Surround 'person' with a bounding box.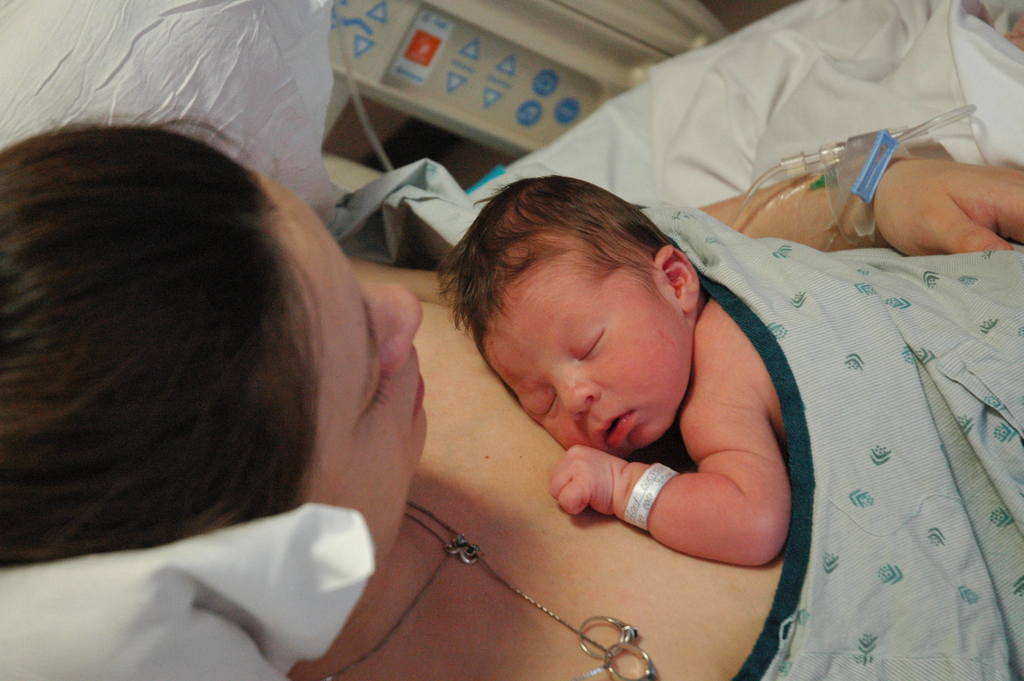
[x1=432, y1=169, x2=790, y2=577].
